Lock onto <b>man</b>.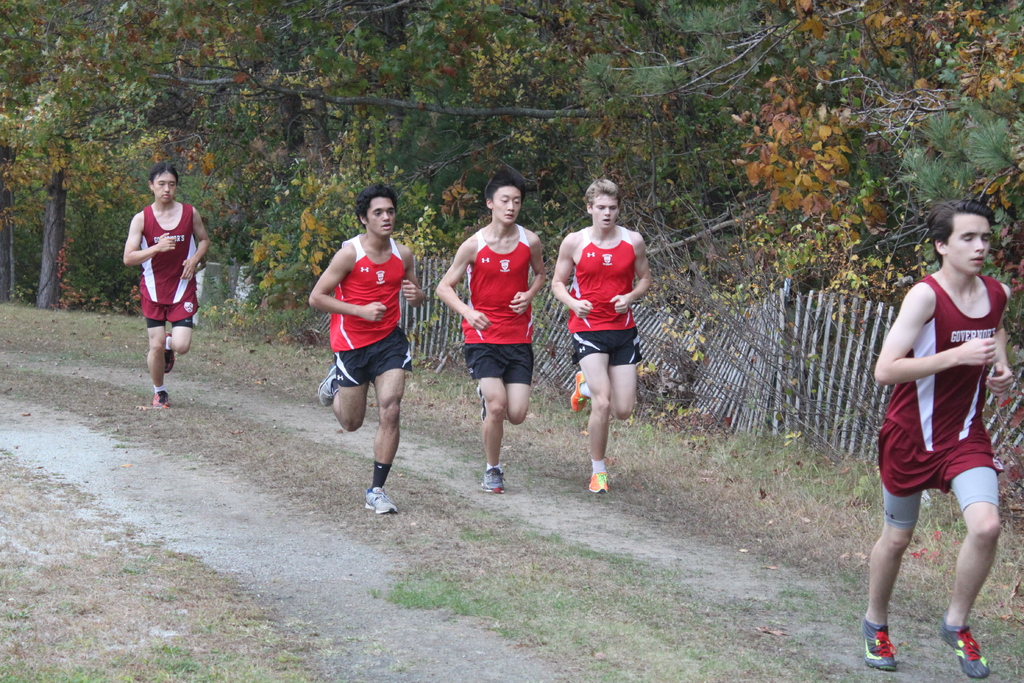
Locked: Rect(428, 157, 547, 491).
